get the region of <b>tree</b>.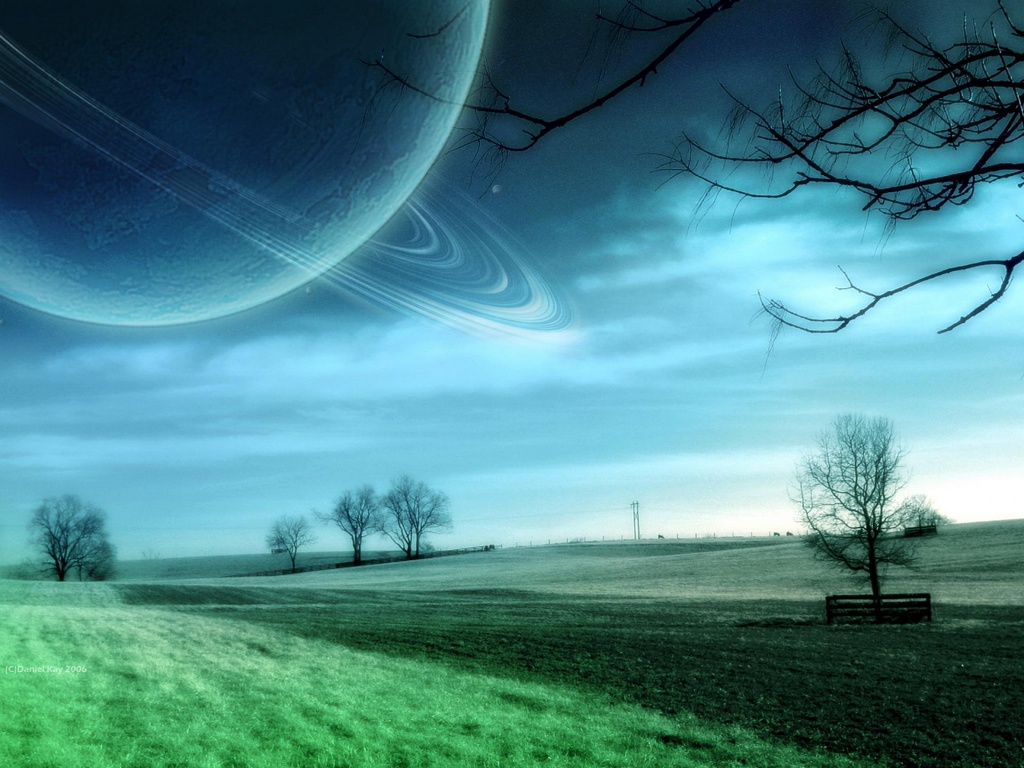
21/488/112/586.
